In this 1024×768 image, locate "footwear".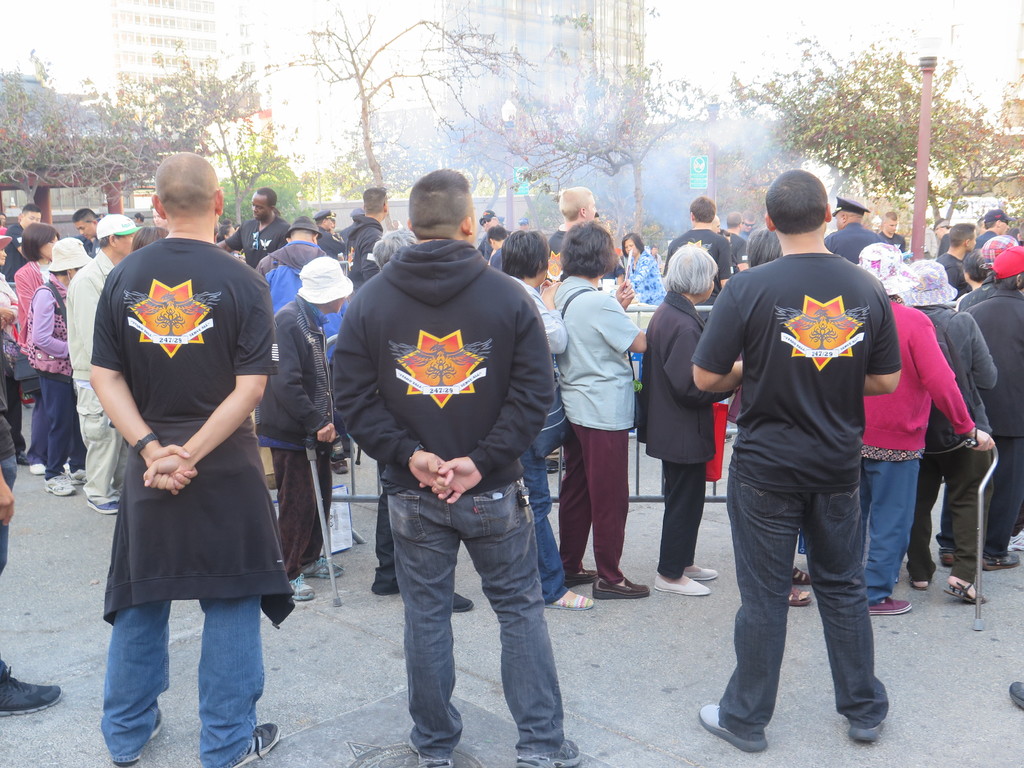
Bounding box: 544 442 582 471.
